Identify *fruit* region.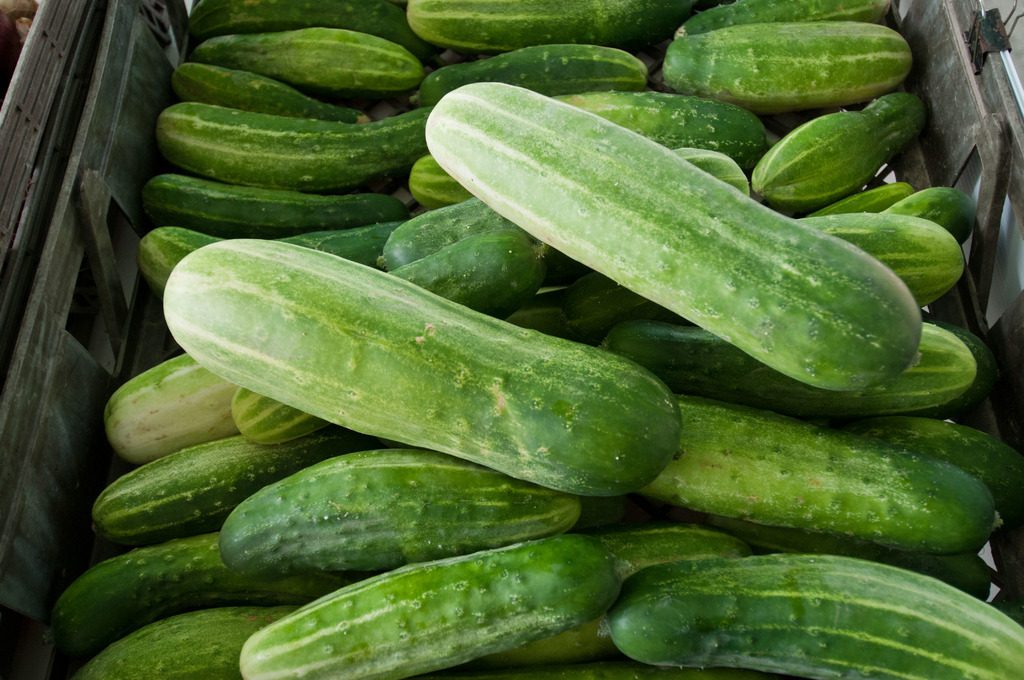
Region: x1=678 y1=11 x2=908 y2=119.
